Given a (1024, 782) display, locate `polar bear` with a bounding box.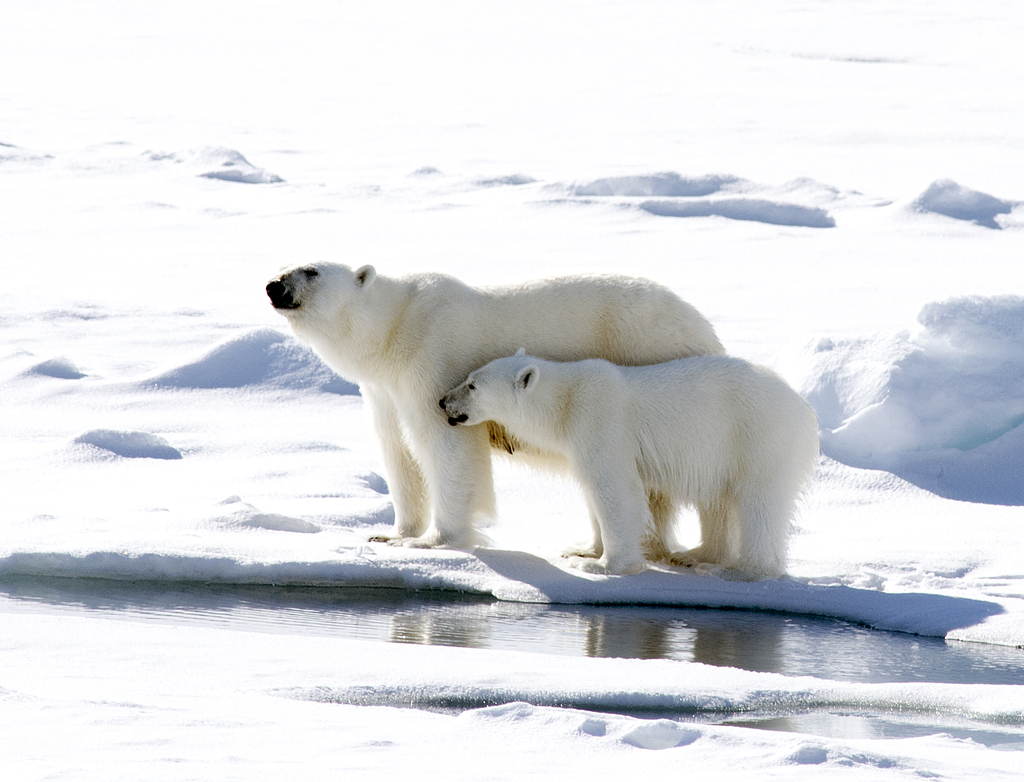
Located: <bbox>264, 258, 726, 548</bbox>.
